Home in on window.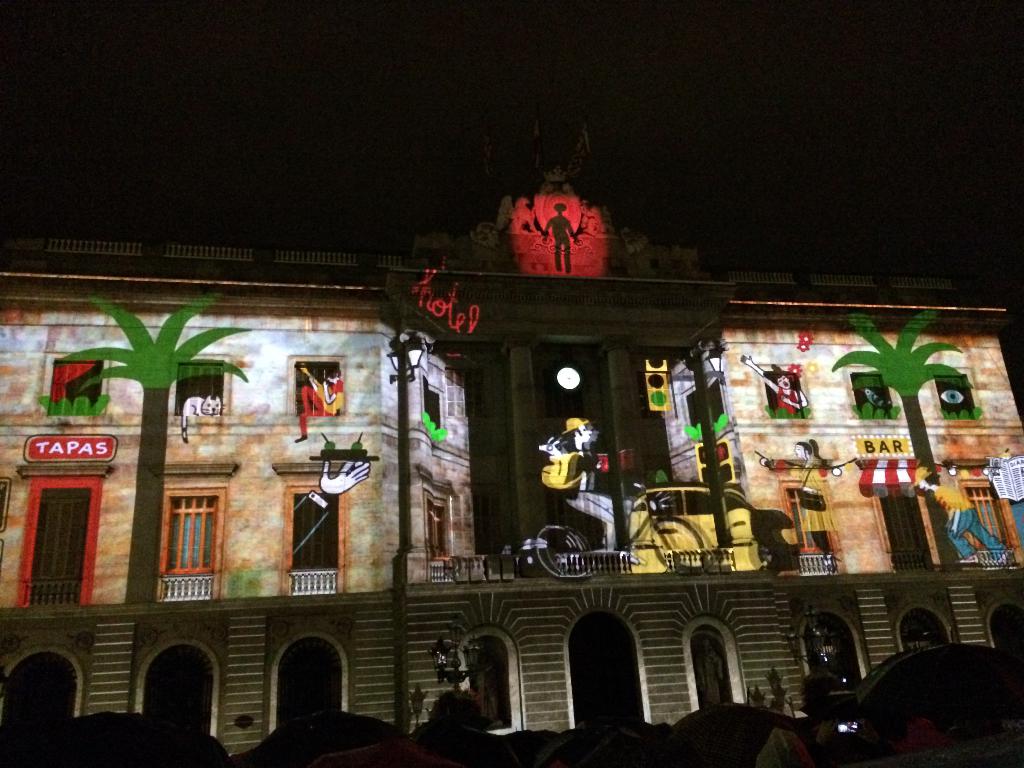
Homed in at <box>856,376,892,418</box>.
